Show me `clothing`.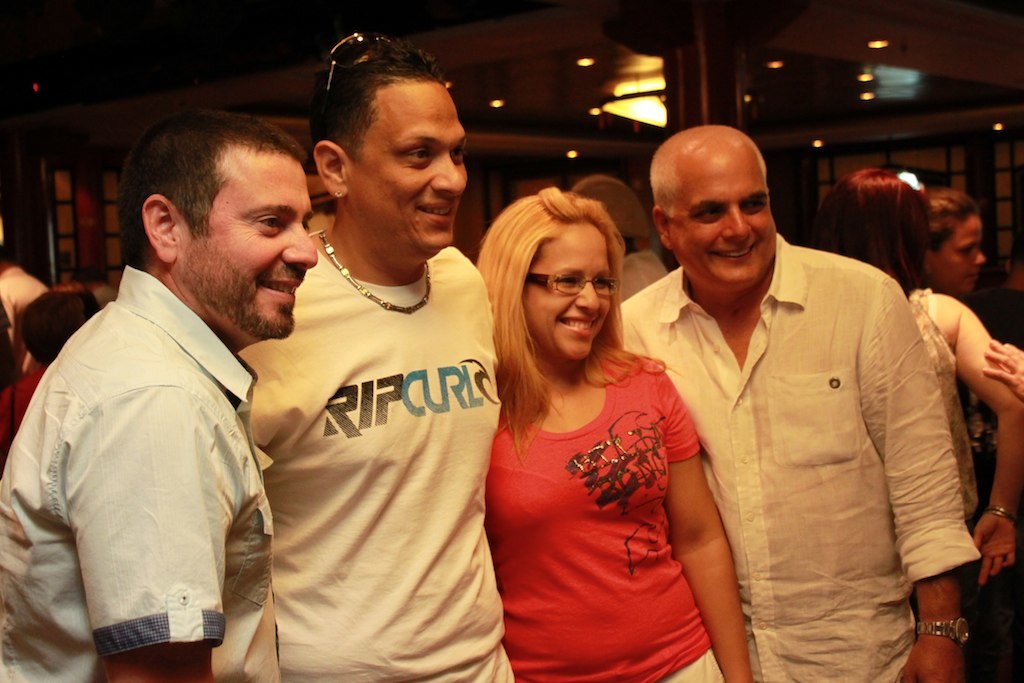
`clothing` is here: (883, 283, 986, 586).
